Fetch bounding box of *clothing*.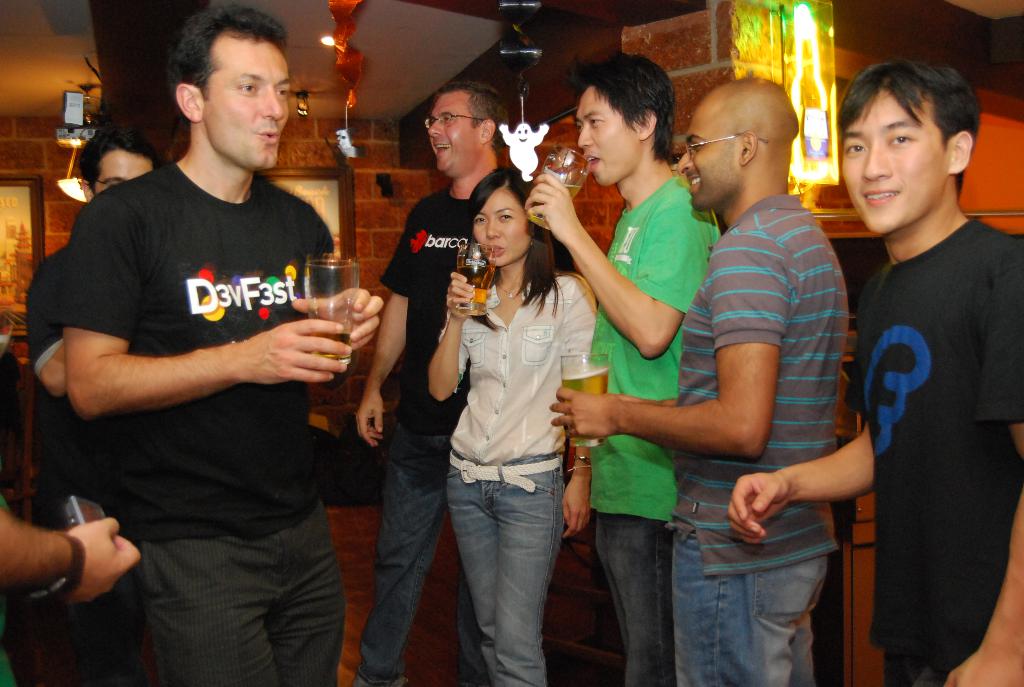
Bbox: 0:490:17:686.
